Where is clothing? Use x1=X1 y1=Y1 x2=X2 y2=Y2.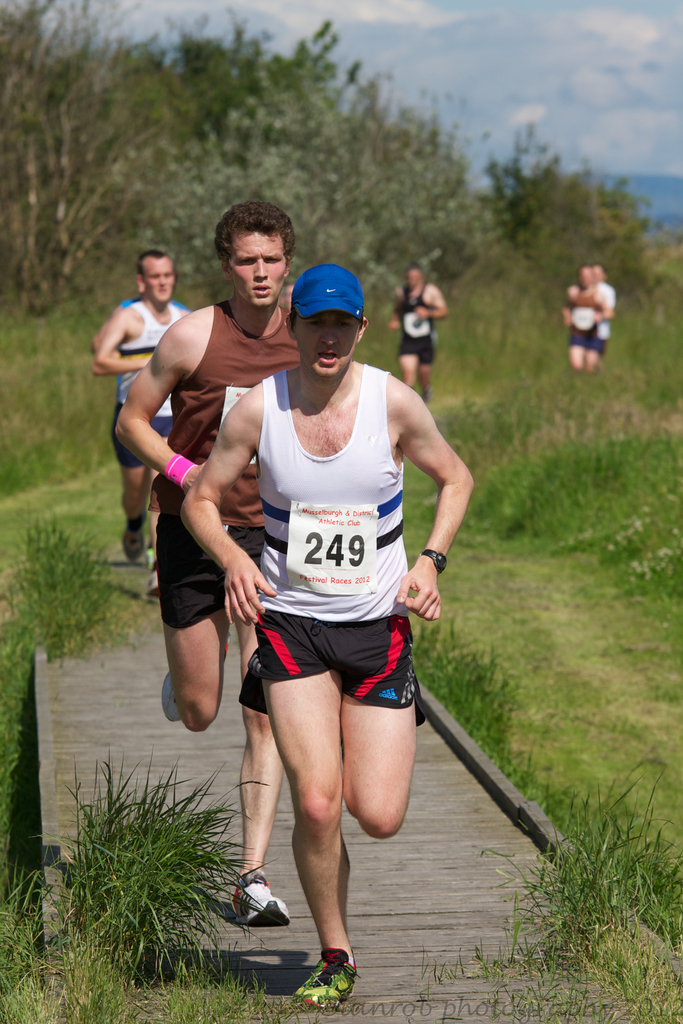
x1=569 y1=291 x2=604 y2=354.
